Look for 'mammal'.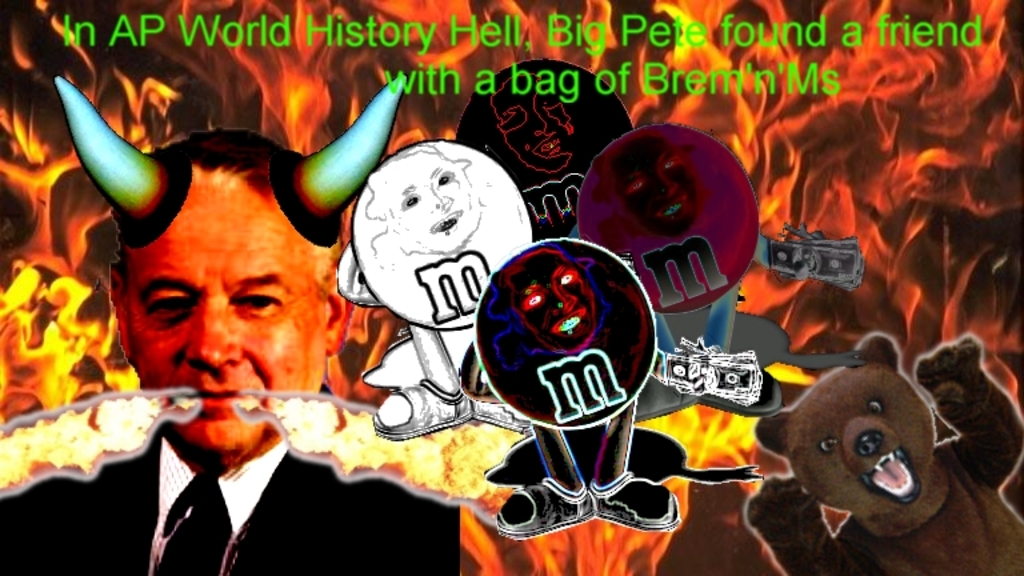
Found: 740, 335, 1021, 575.
